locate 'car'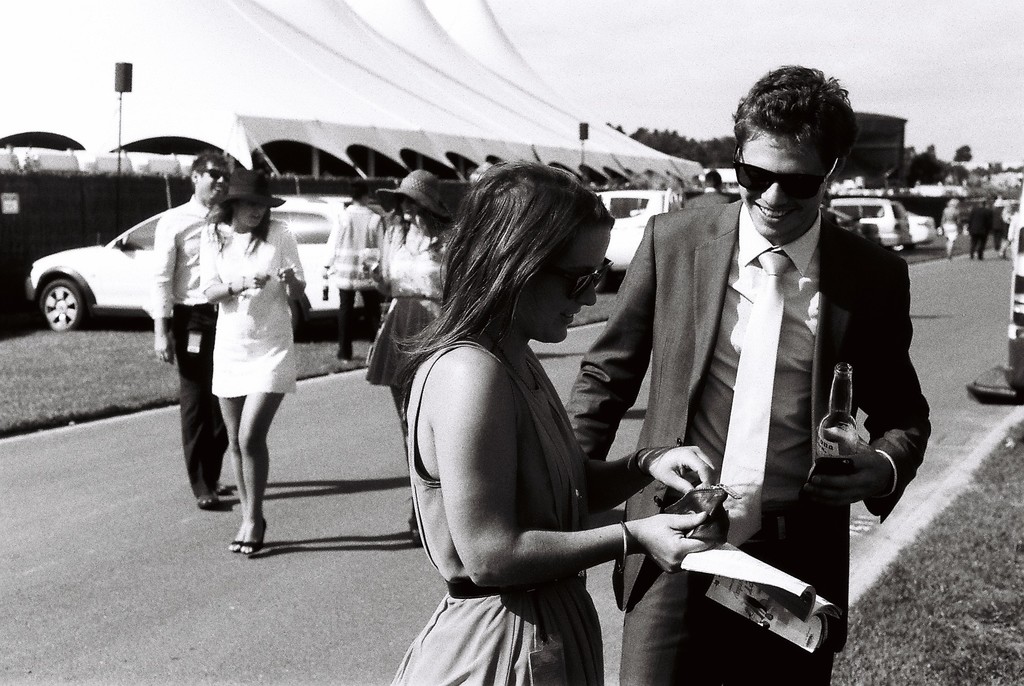
<bbox>833, 193, 913, 244</bbox>
